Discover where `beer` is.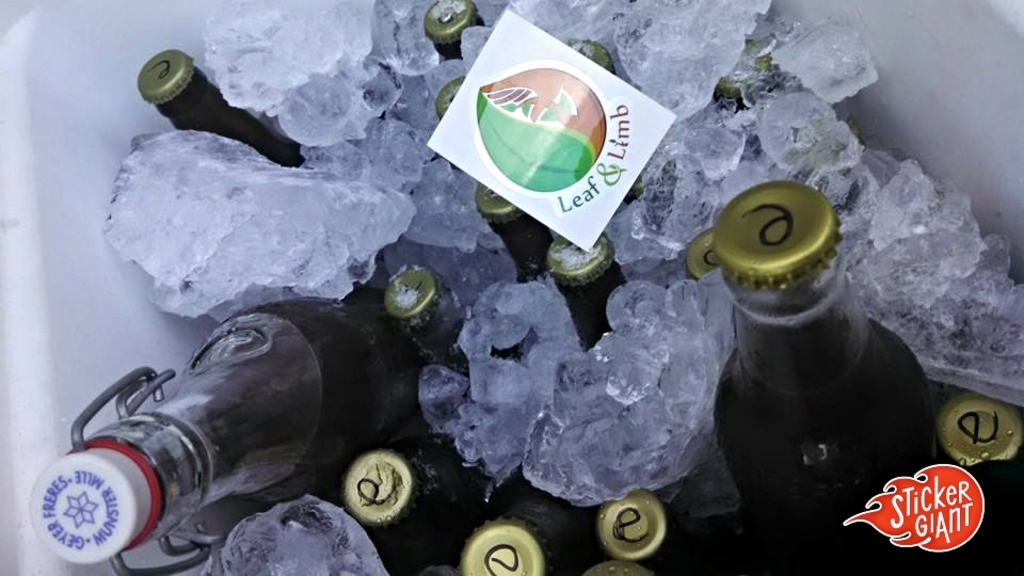
Discovered at x1=423 y1=0 x2=493 y2=62.
